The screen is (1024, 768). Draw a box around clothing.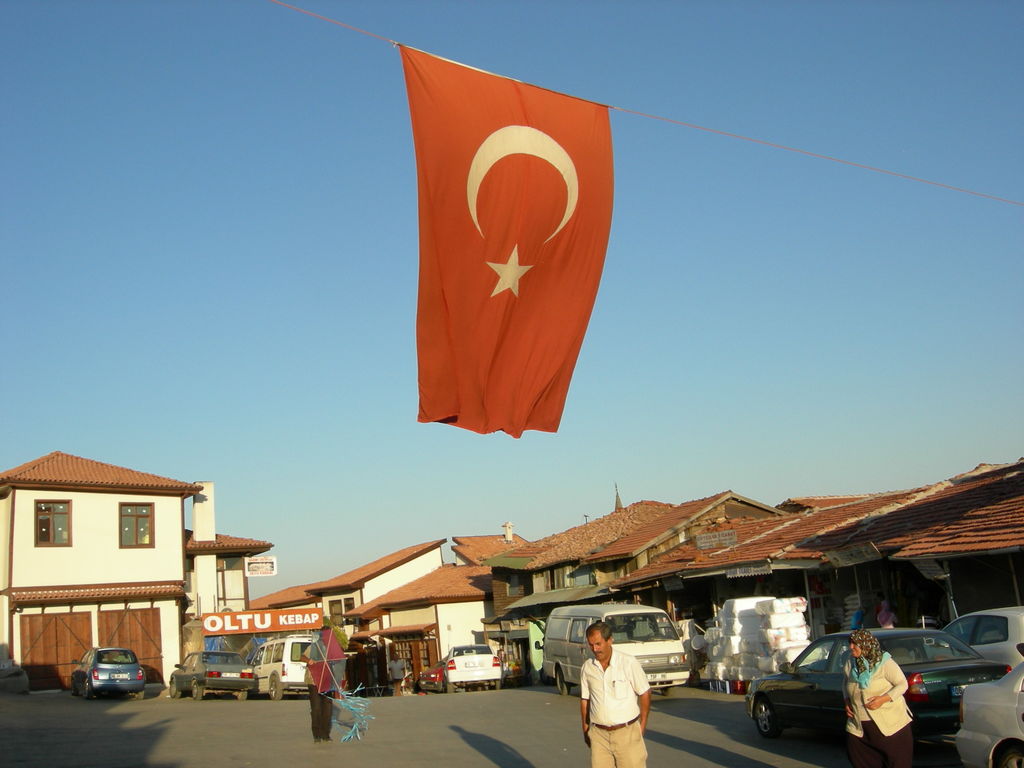
<box>842,641,915,767</box>.
